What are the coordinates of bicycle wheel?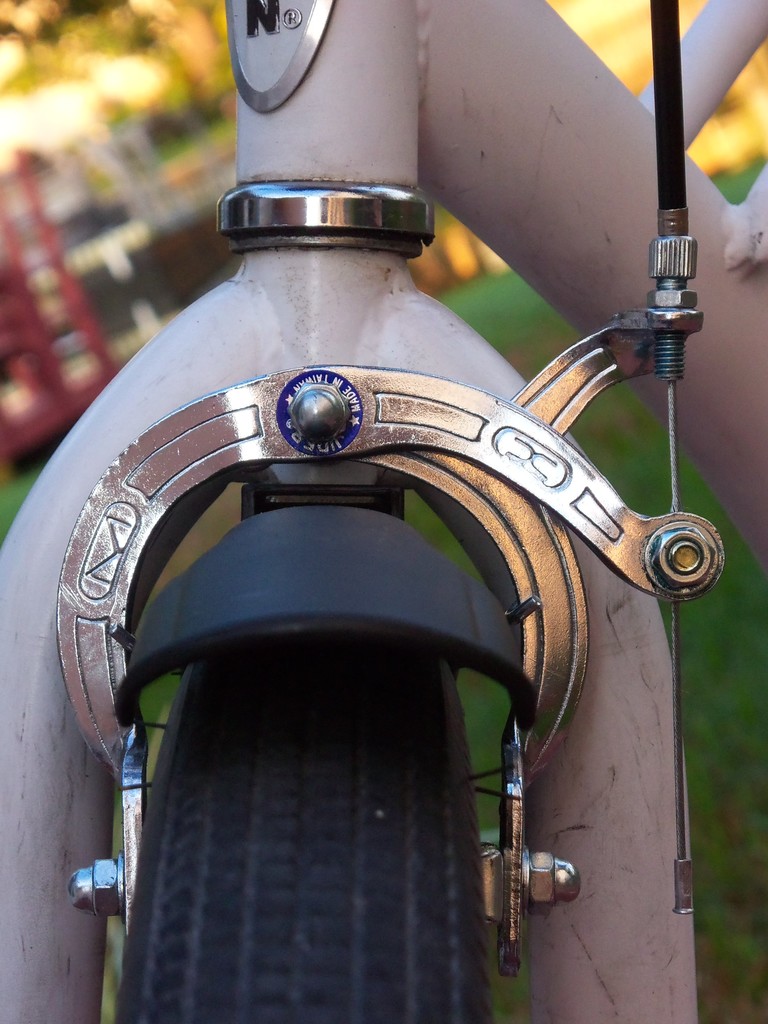
[115,636,492,1023].
